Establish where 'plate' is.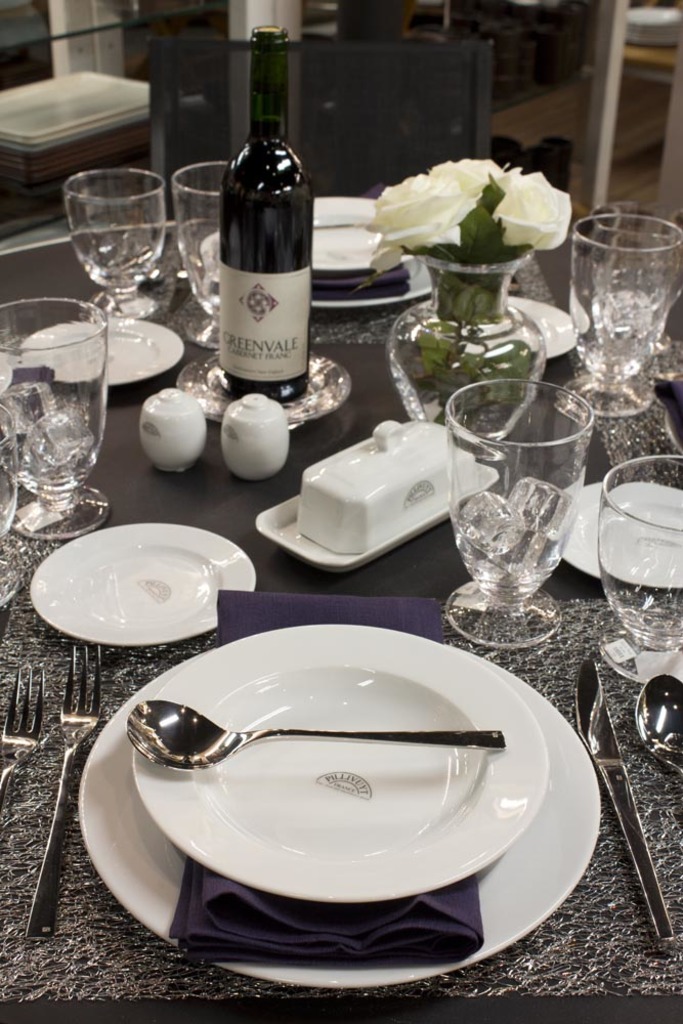
Established at (17, 316, 186, 386).
